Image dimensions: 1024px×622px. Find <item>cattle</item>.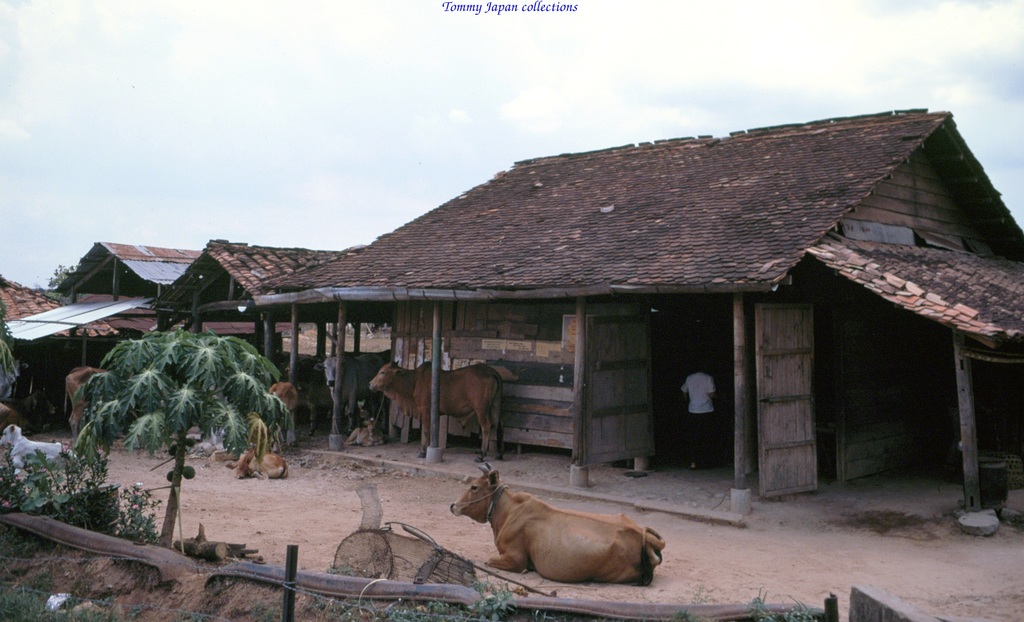
x1=268, y1=379, x2=301, y2=409.
